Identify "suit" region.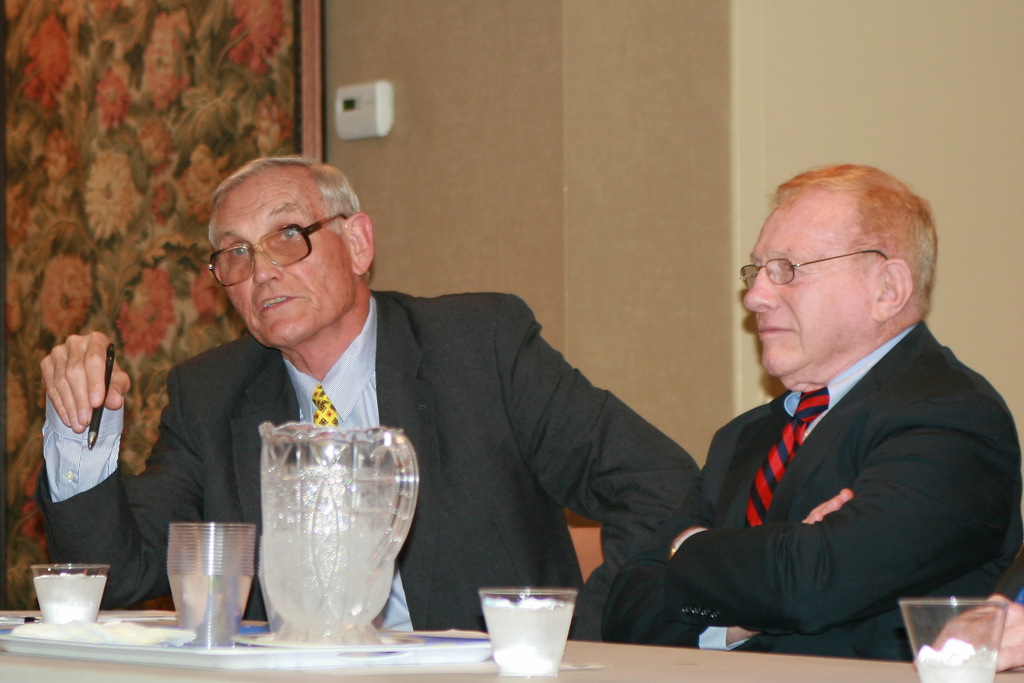
Region: {"x1": 634, "y1": 259, "x2": 1008, "y2": 661}.
